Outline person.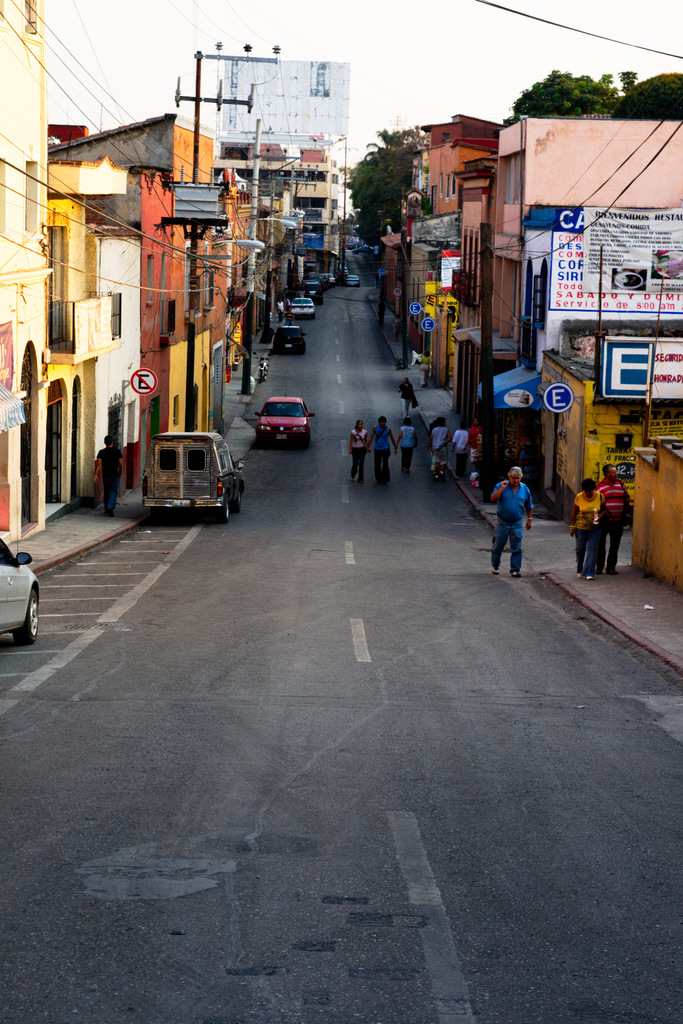
Outline: bbox=[570, 479, 605, 580].
